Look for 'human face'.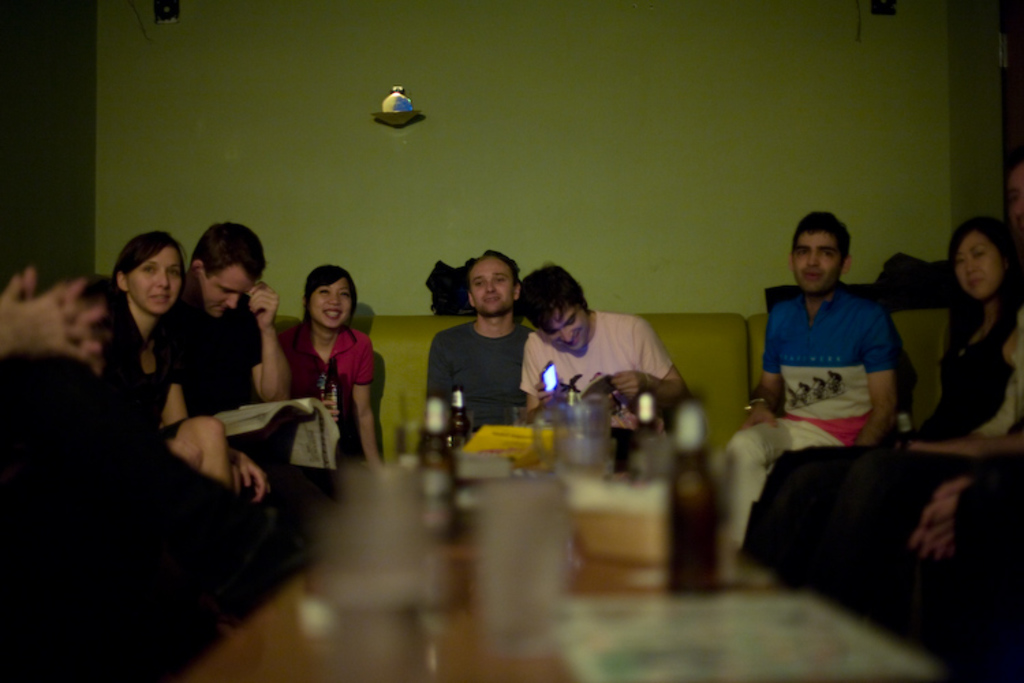
Found: <box>201,265,251,316</box>.
